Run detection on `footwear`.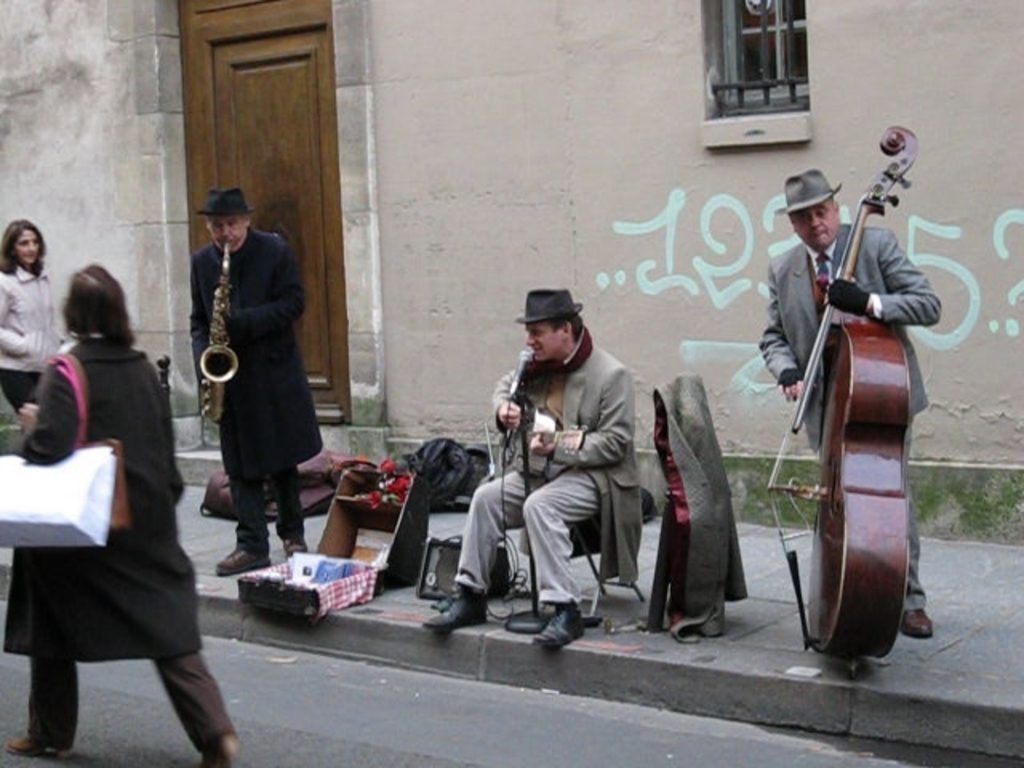
Result: {"x1": 213, "y1": 546, "x2": 272, "y2": 573}.
